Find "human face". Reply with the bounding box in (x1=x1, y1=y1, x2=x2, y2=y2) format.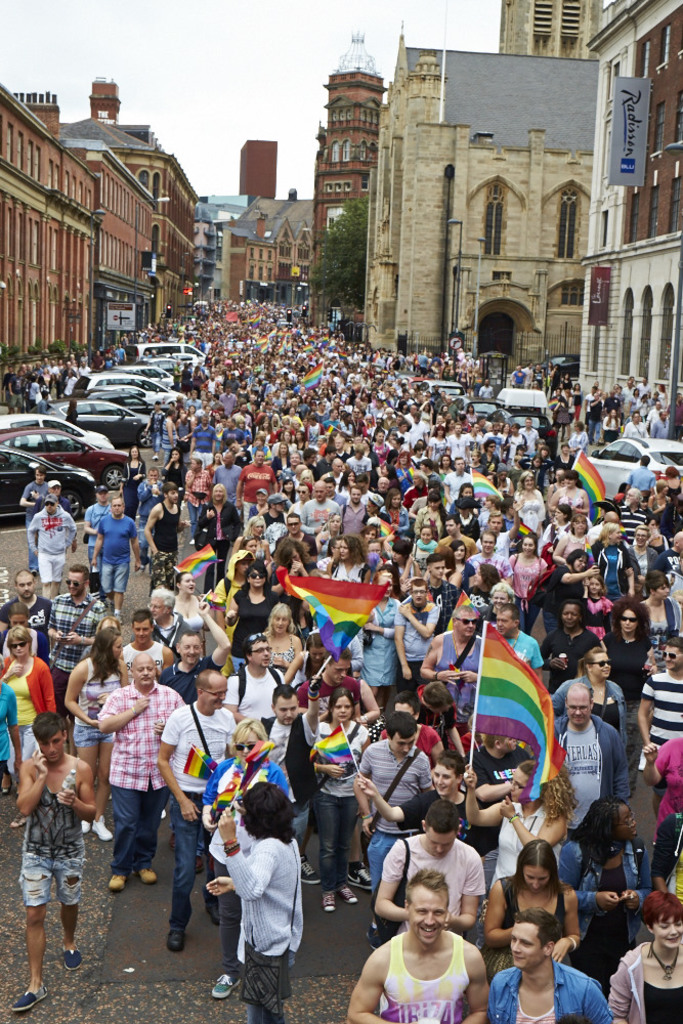
(x1=247, y1=541, x2=257, y2=555).
